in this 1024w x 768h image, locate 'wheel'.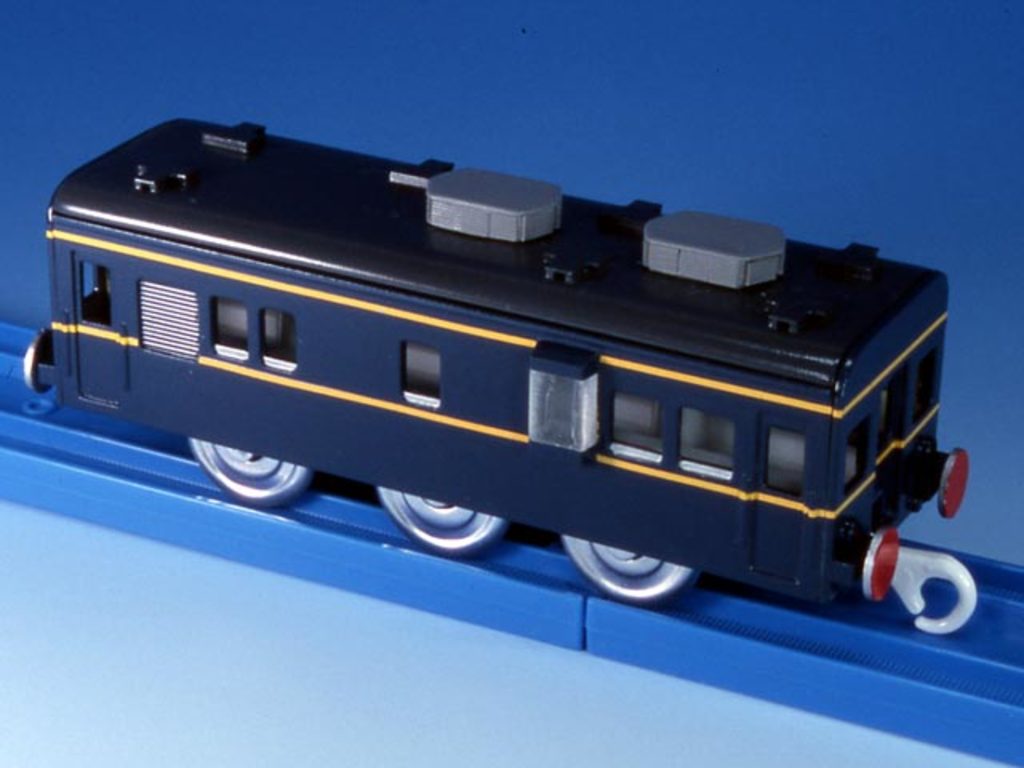
Bounding box: (left=563, top=533, right=698, bottom=600).
